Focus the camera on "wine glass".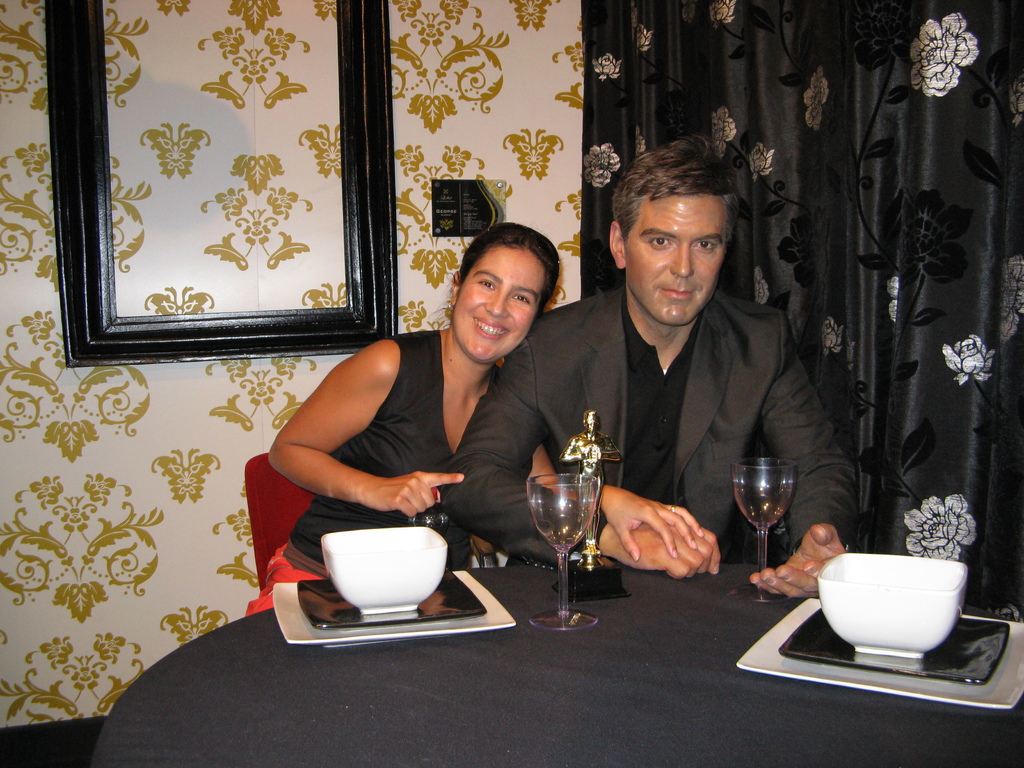
Focus region: detection(727, 451, 800, 595).
